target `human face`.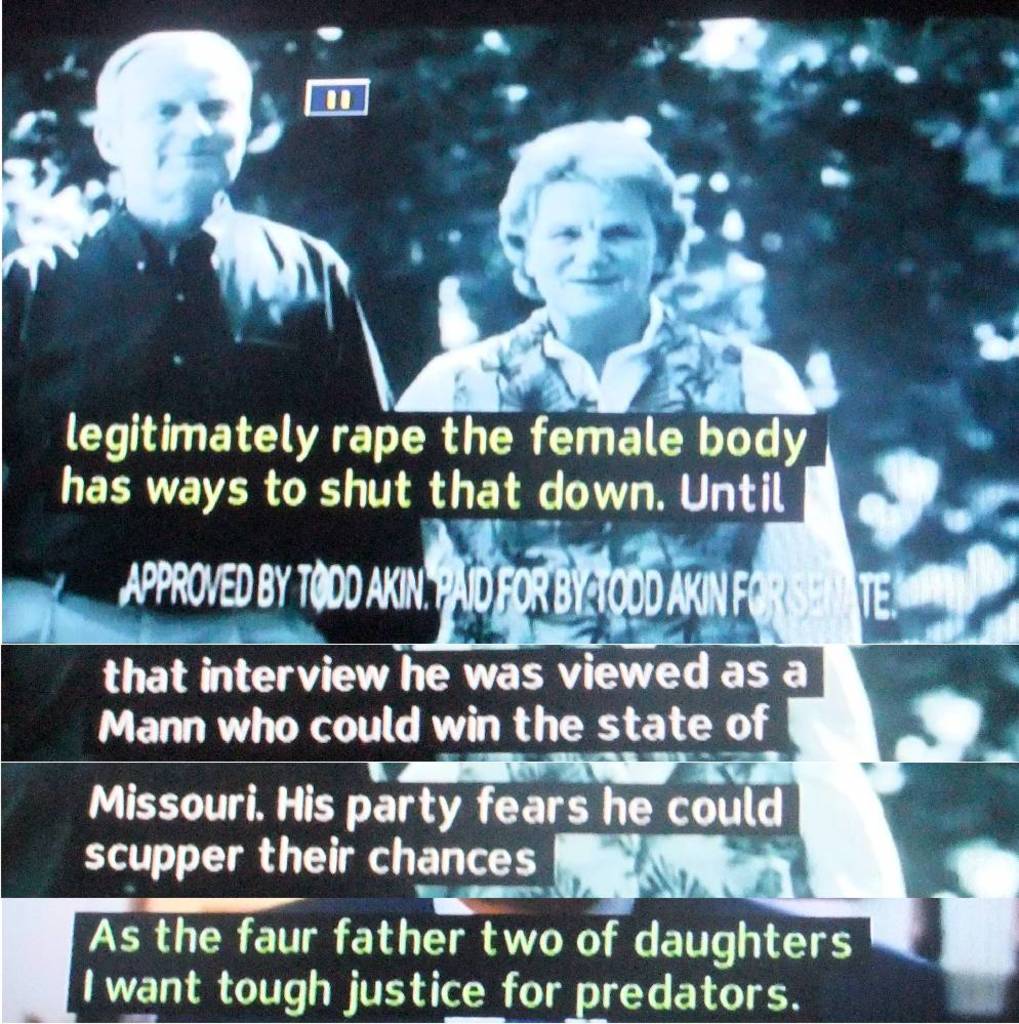
Target region: rect(534, 178, 657, 319).
